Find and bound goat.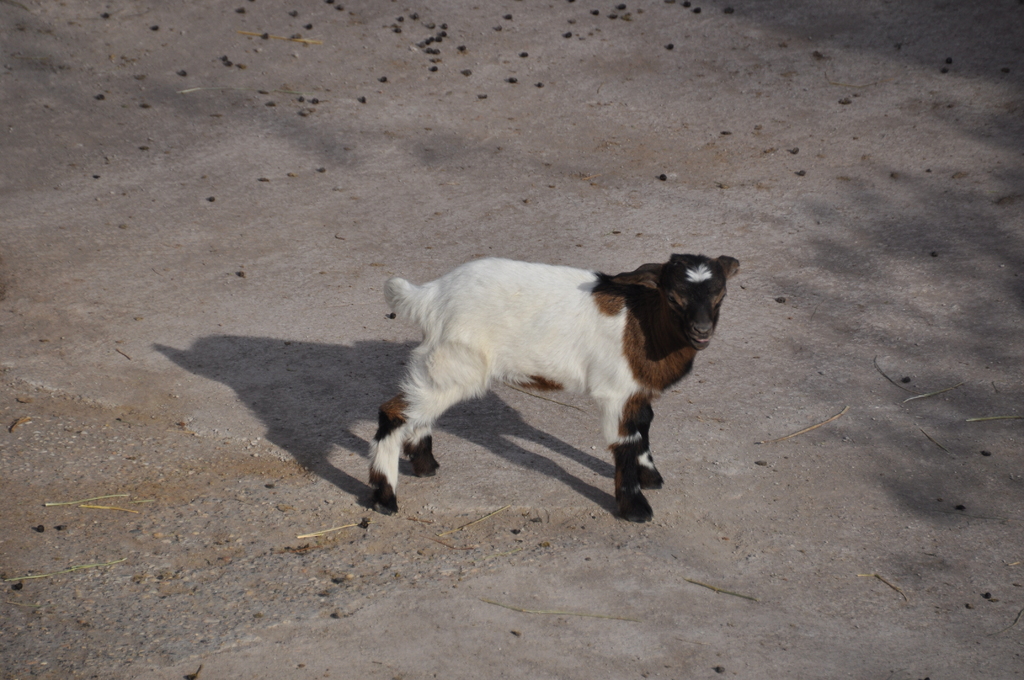
Bound: 357:237:760:538.
